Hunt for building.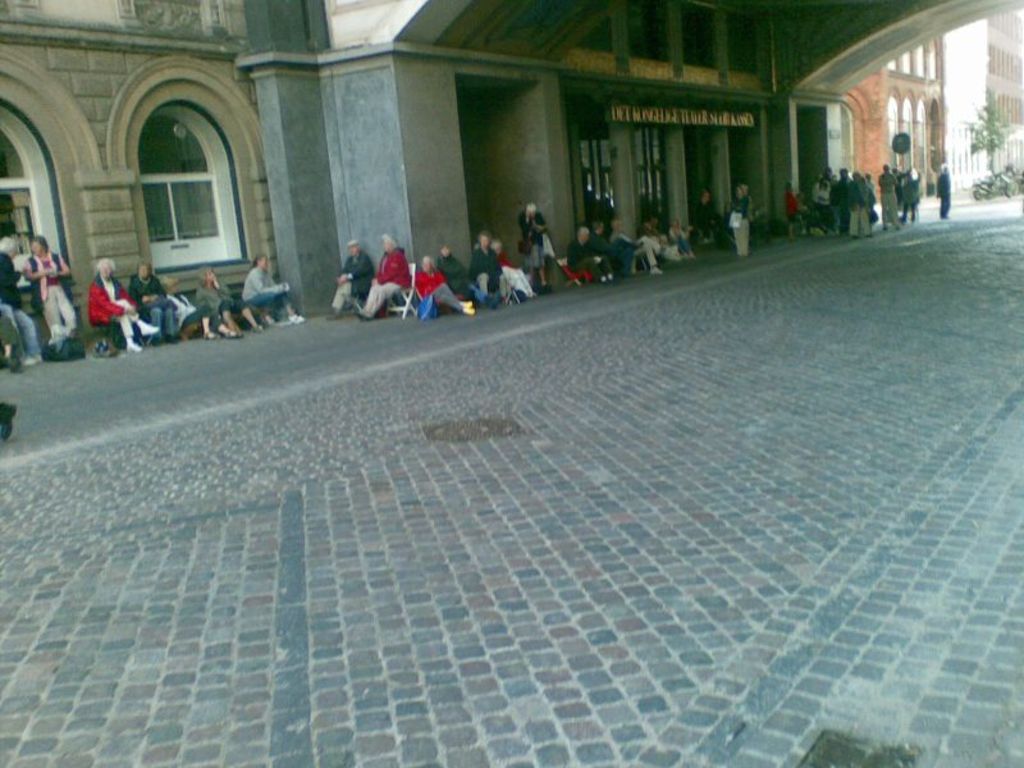
Hunted down at left=243, top=0, right=1023, bottom=317.
